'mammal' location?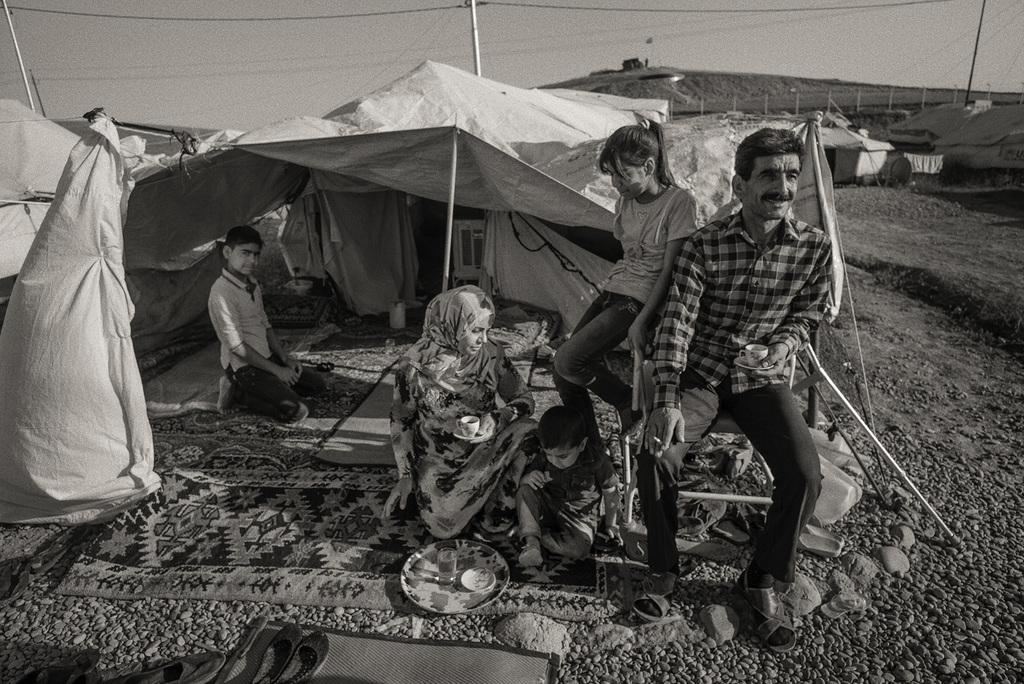
[left=652, top=140, right=866, bottom=584]
